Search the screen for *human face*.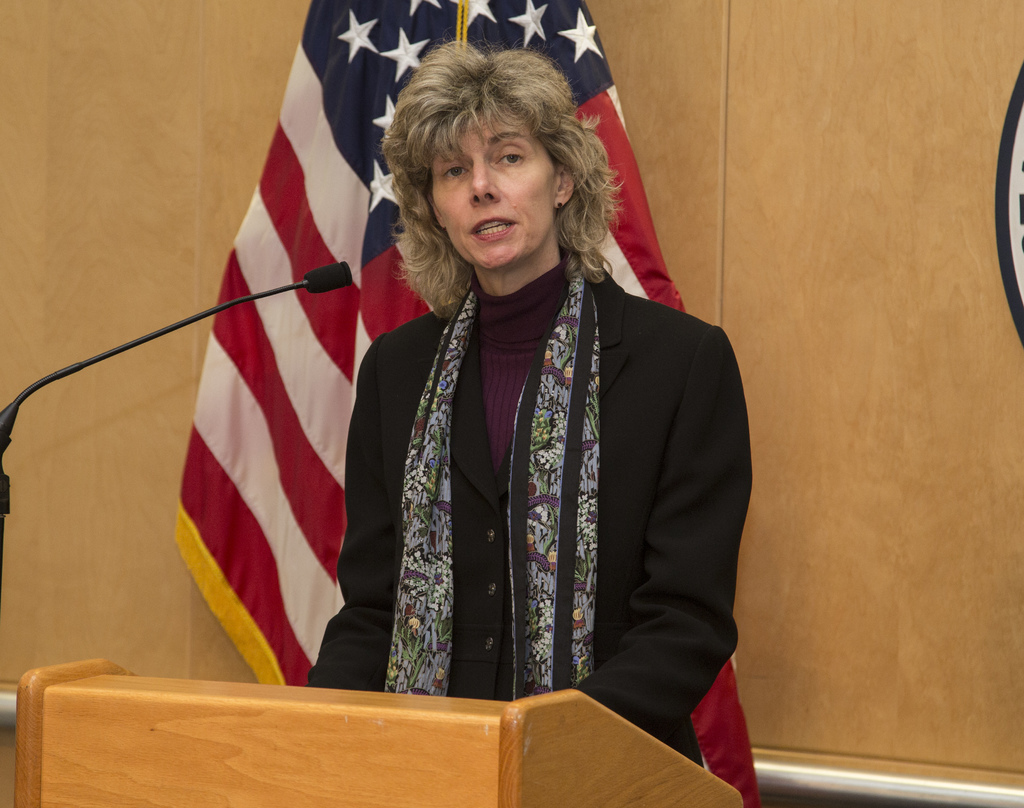
Found at BBox(432, 115, 552, 268).
